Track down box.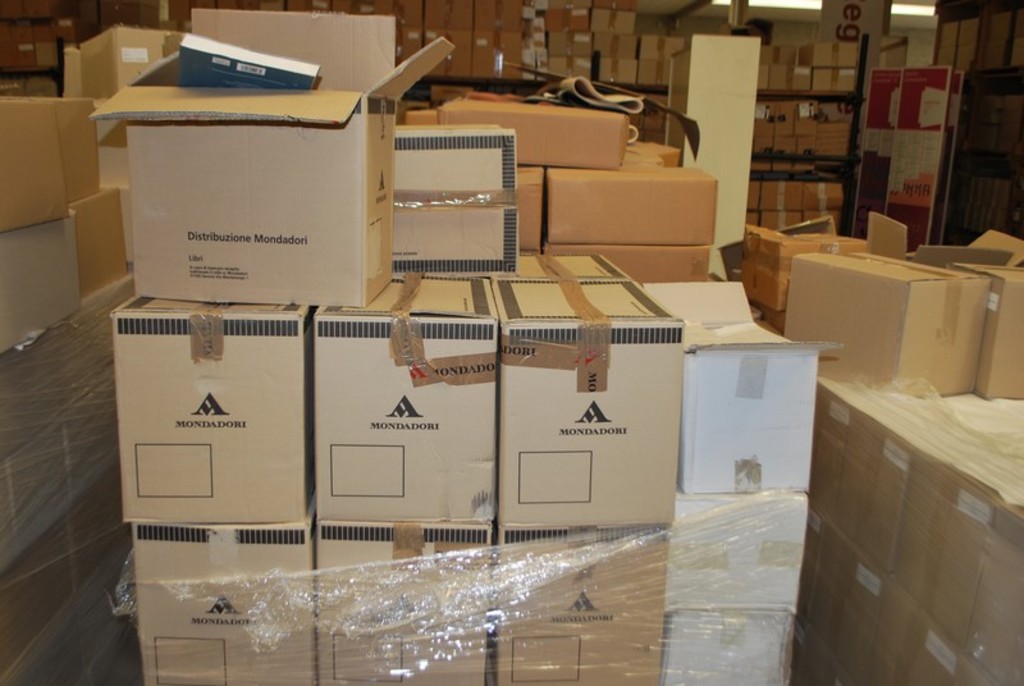
Tracked to {"x1": 406, "y1": 110, "x2": 439, "y2": 127}.
